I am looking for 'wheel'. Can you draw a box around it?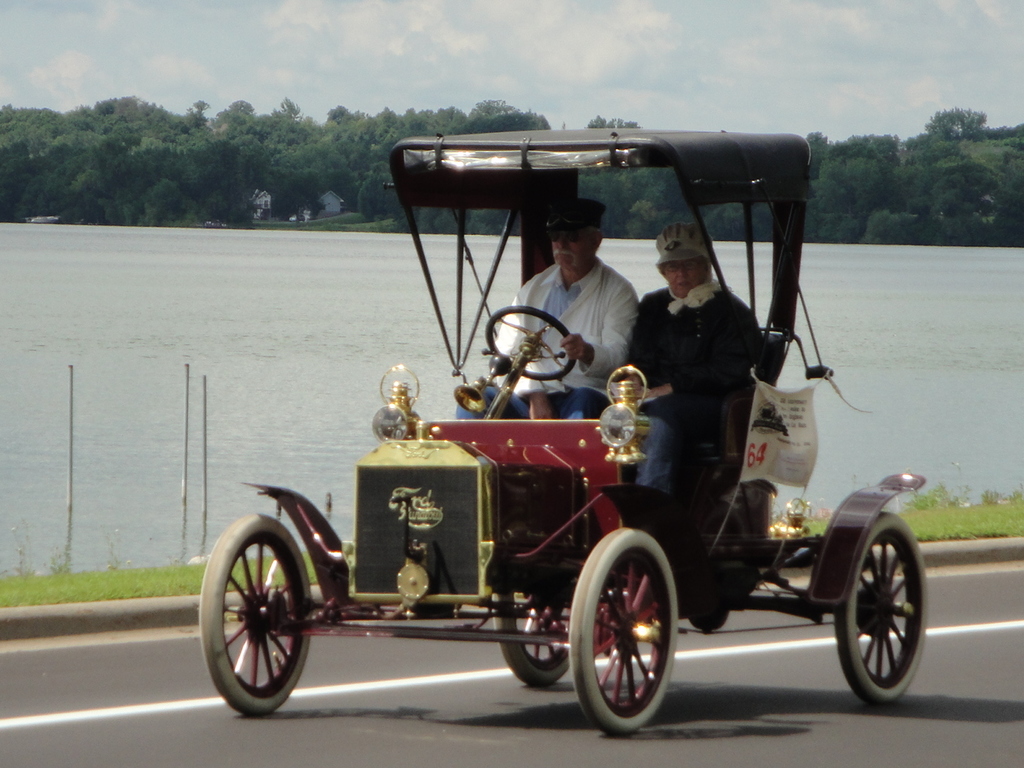
Sure, the bounding box is [490, 581, 572, 693].
